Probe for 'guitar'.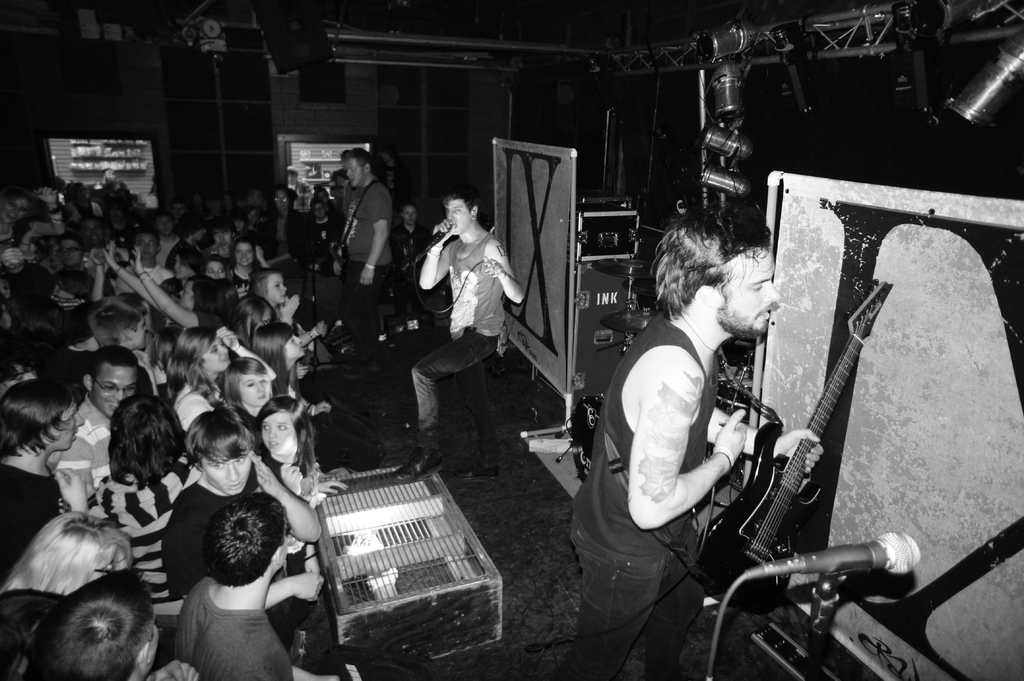
Probe result: (700,271,896,610).
